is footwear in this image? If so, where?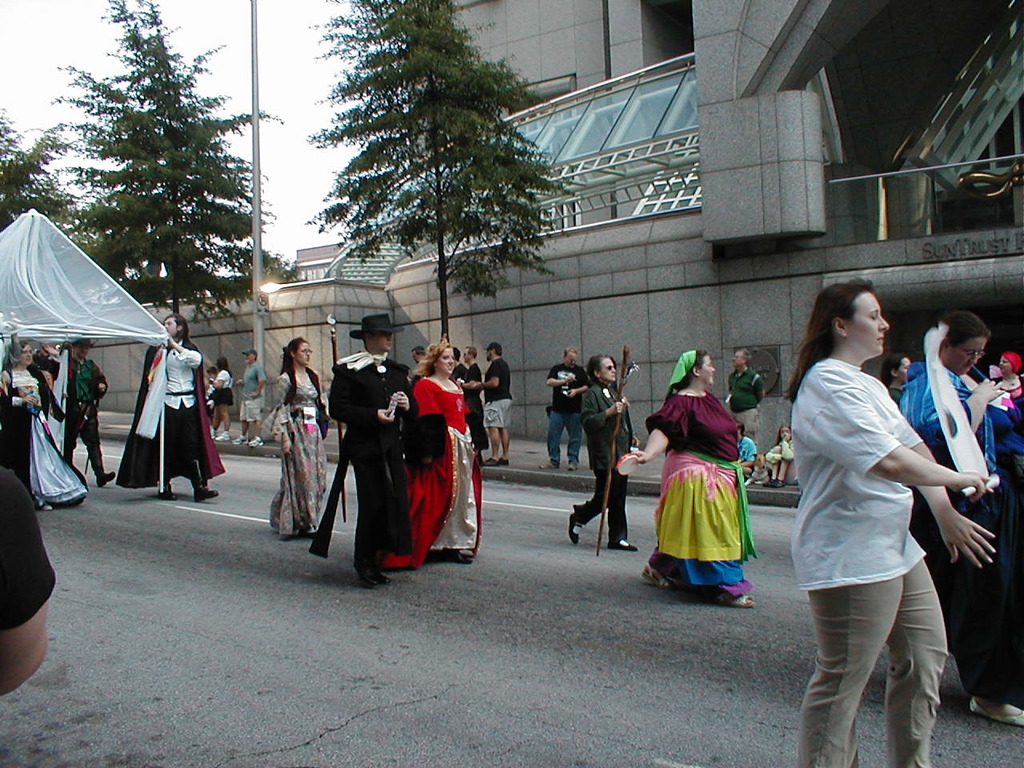
Yes, at <region>214, 431, 234, 442</region>.
